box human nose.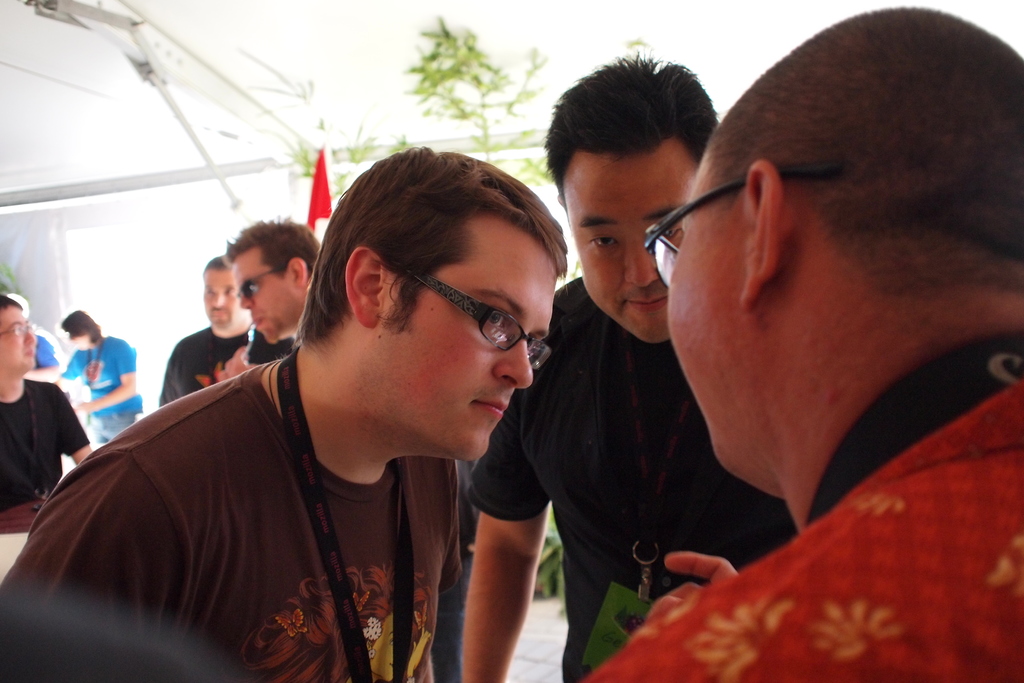
region(241, 293, 253, 308).
